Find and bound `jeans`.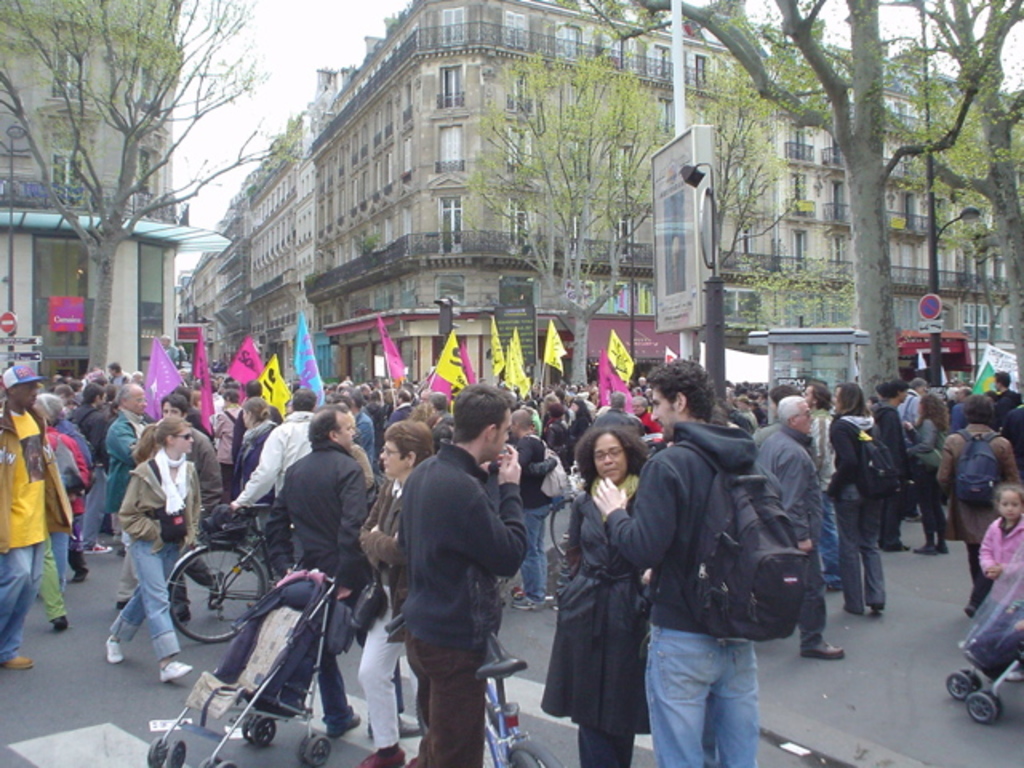
Bound: {"x1": 522, "y1": 506, "x2": 549, "y2": 602}.
